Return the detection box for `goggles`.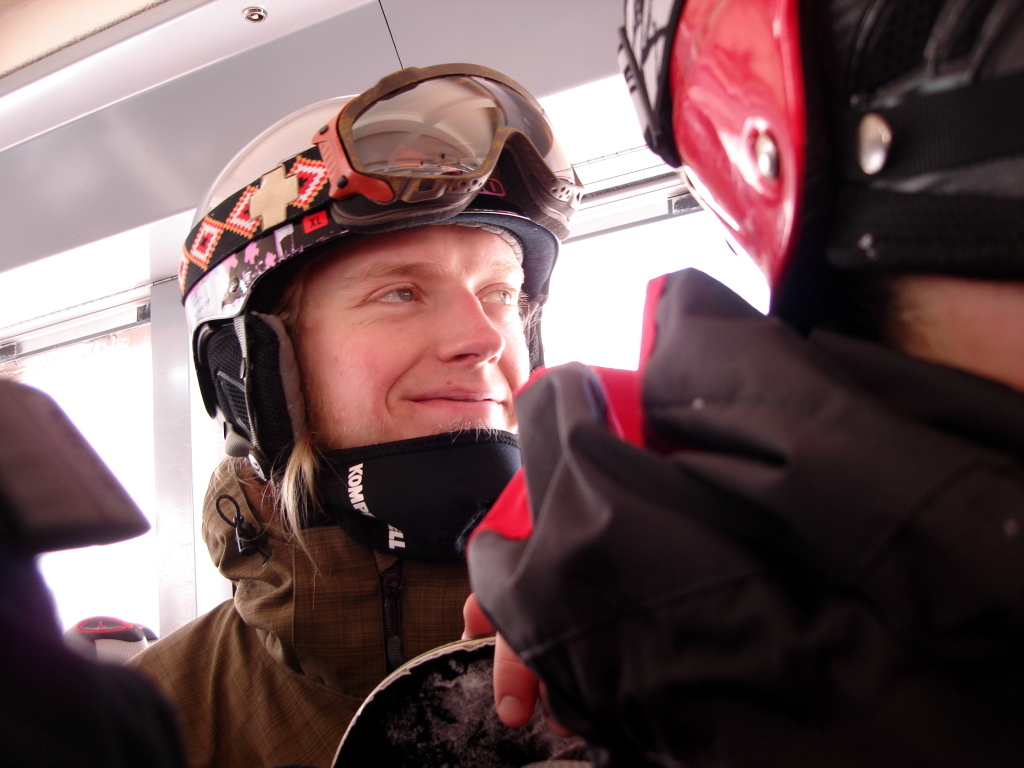
{"x1": 174, "y1": 56, "x2": 587, "y2": 302}.
